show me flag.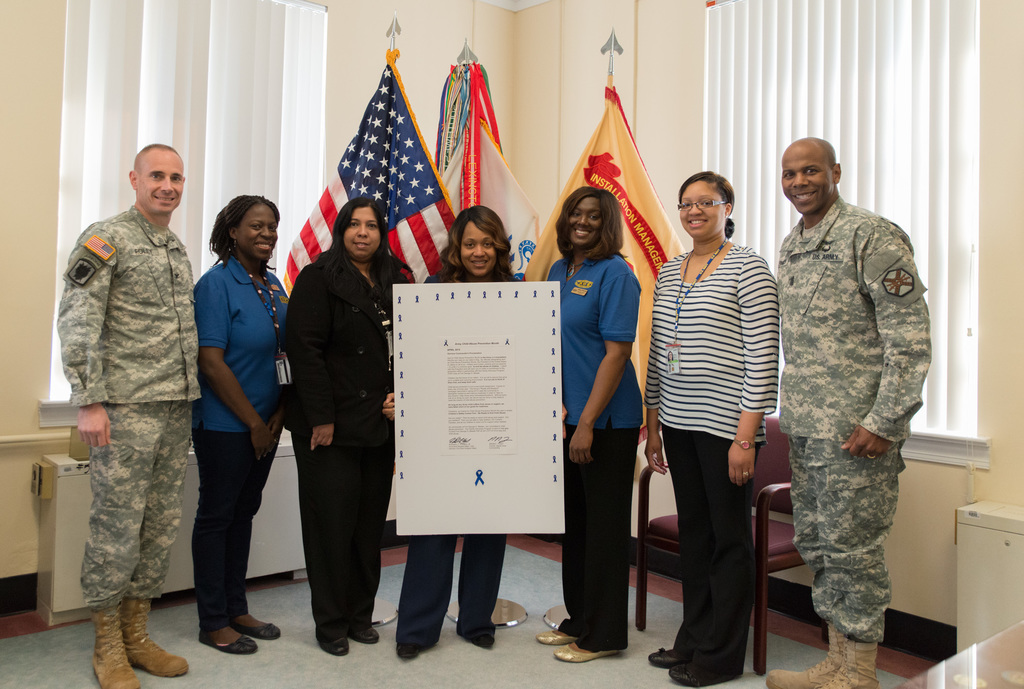
flag is here: Rect(424, 55, 514, 239).
